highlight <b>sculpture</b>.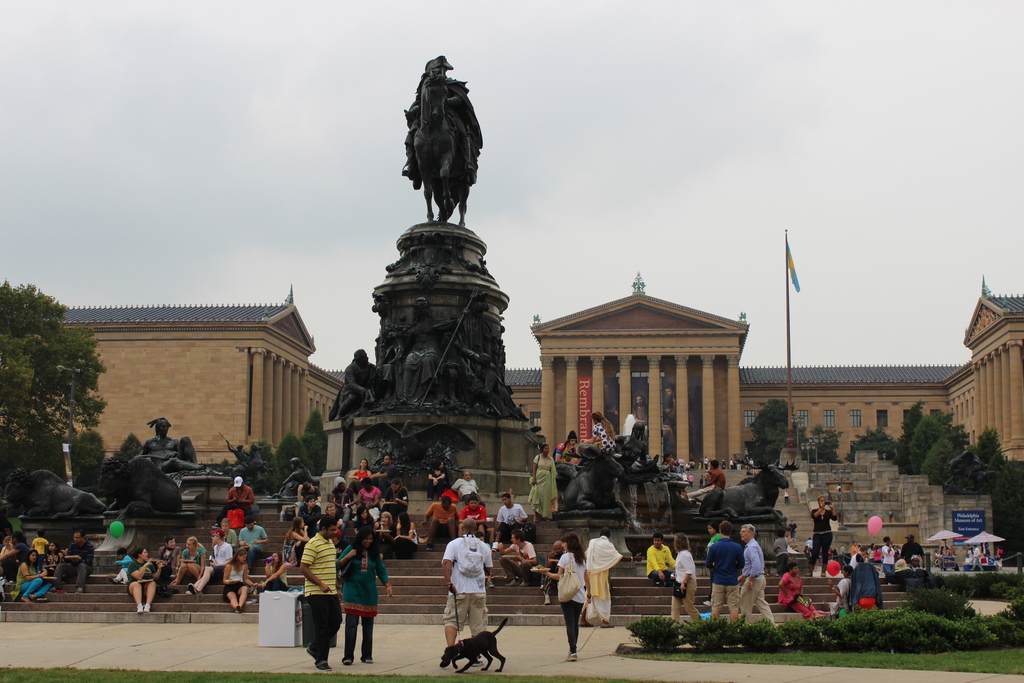
Highlighted region: detection(707, 454, 808, 536).
